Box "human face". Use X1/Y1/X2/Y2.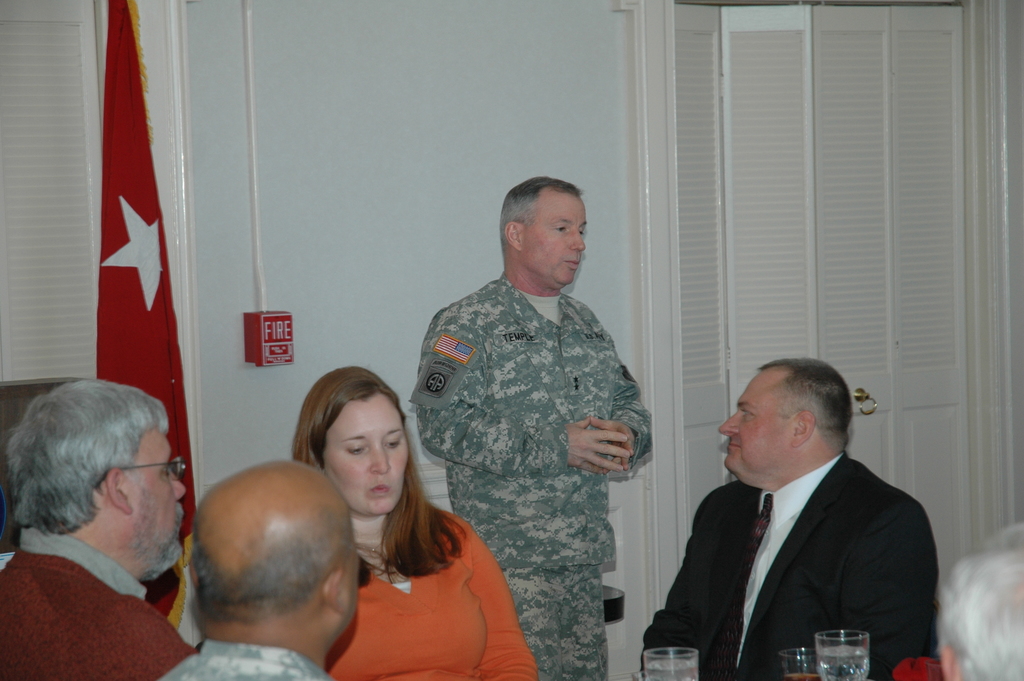
525/188/587/285.
